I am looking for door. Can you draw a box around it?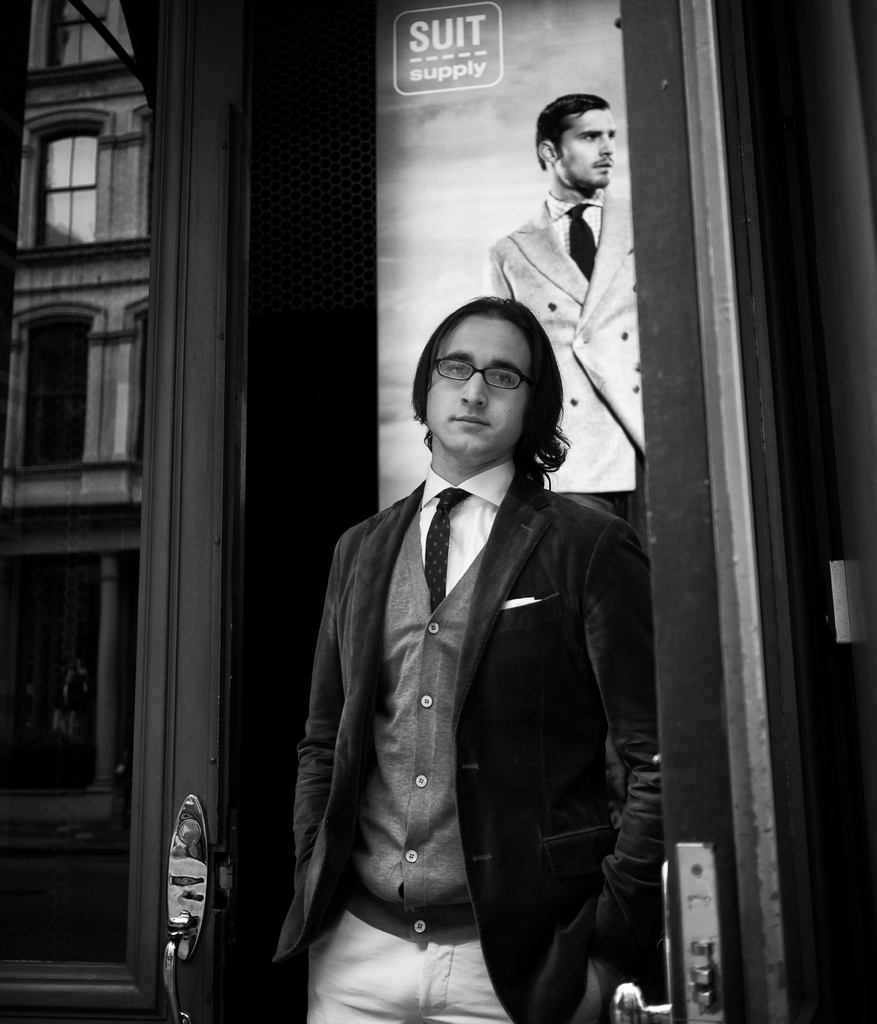
Sure, the bounding box is (x1=250, y1=0, x2=712, y2=1023).
